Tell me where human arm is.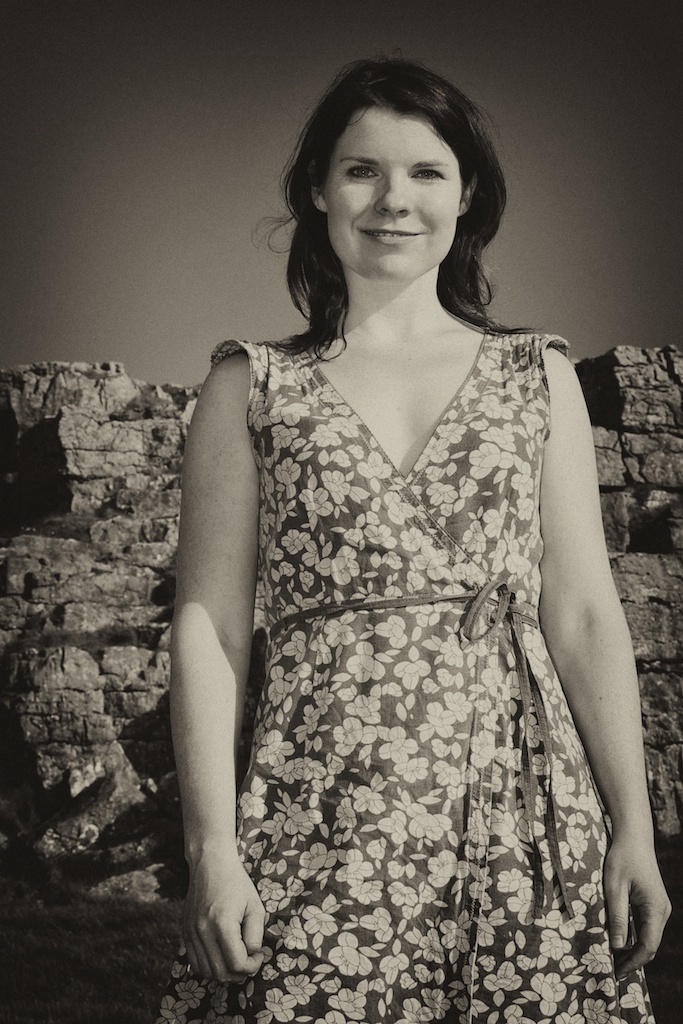
human arm is at (169,350,265,984).
